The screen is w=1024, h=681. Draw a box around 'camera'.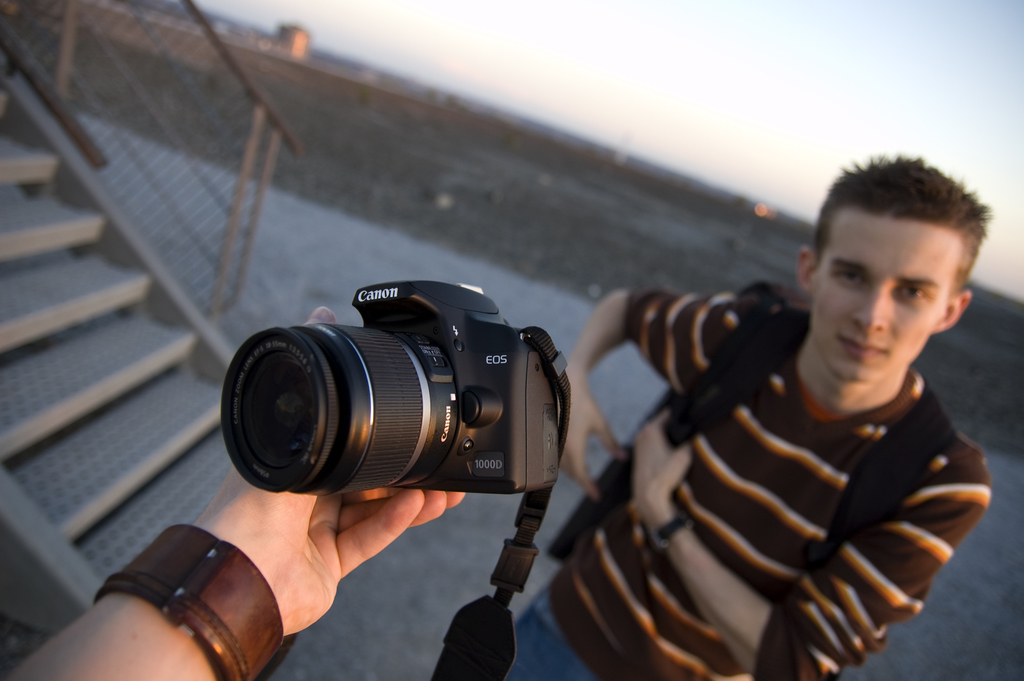
[221, 273, 561, 498].
